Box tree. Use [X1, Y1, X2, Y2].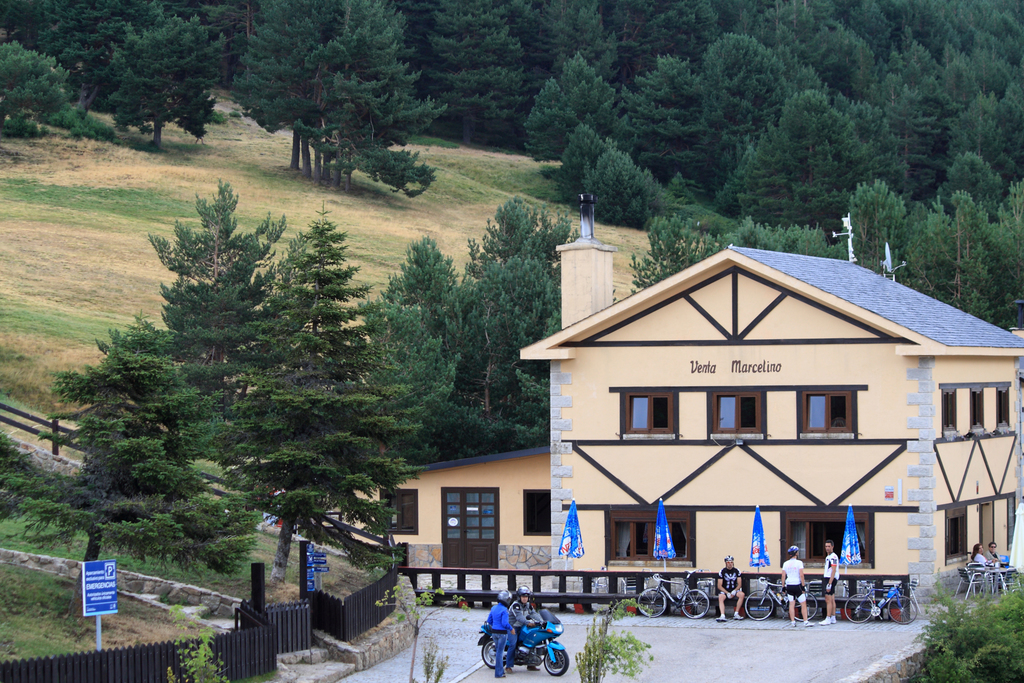
[418, 0, 550, 145].
